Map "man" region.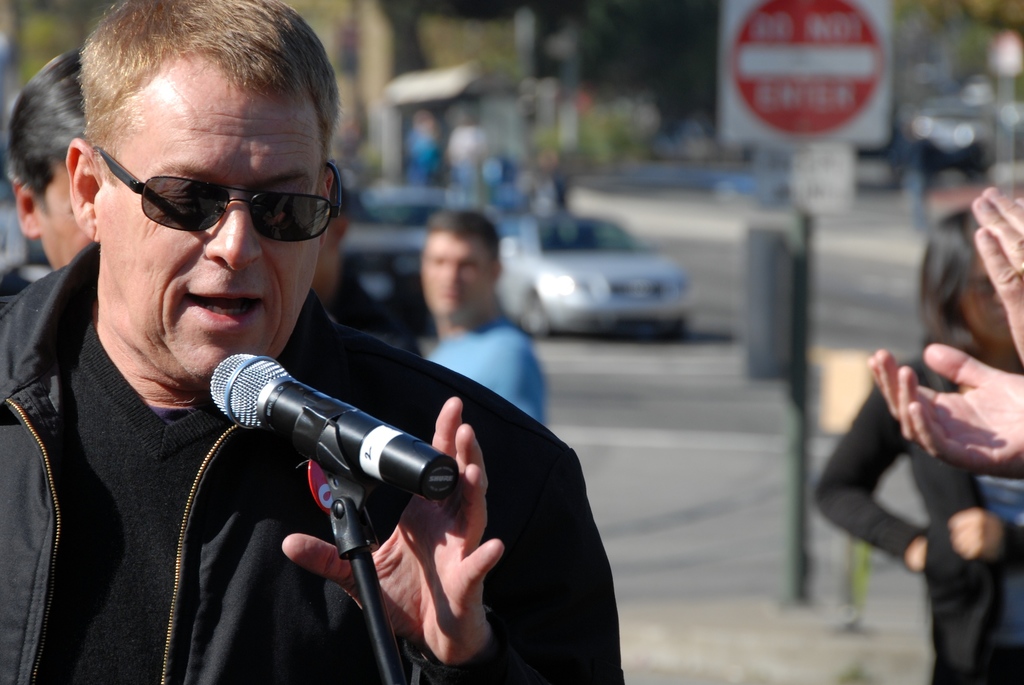
Mapped to 4 50 102 271.
